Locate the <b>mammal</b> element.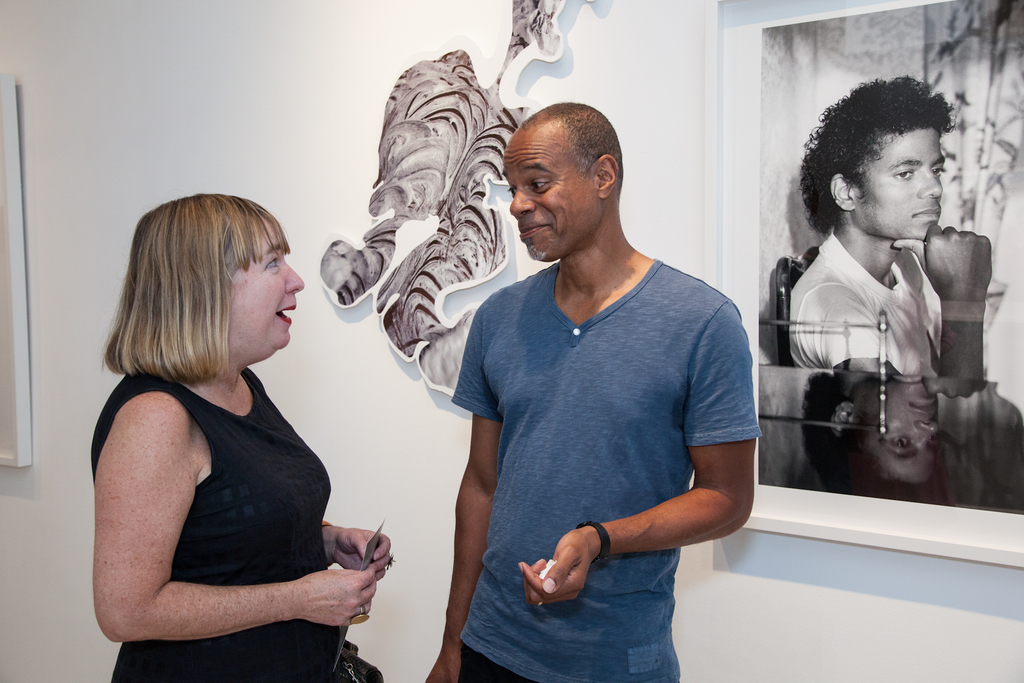
Element bbox: <bbox>321, 86, 751, 682</bbox>.
